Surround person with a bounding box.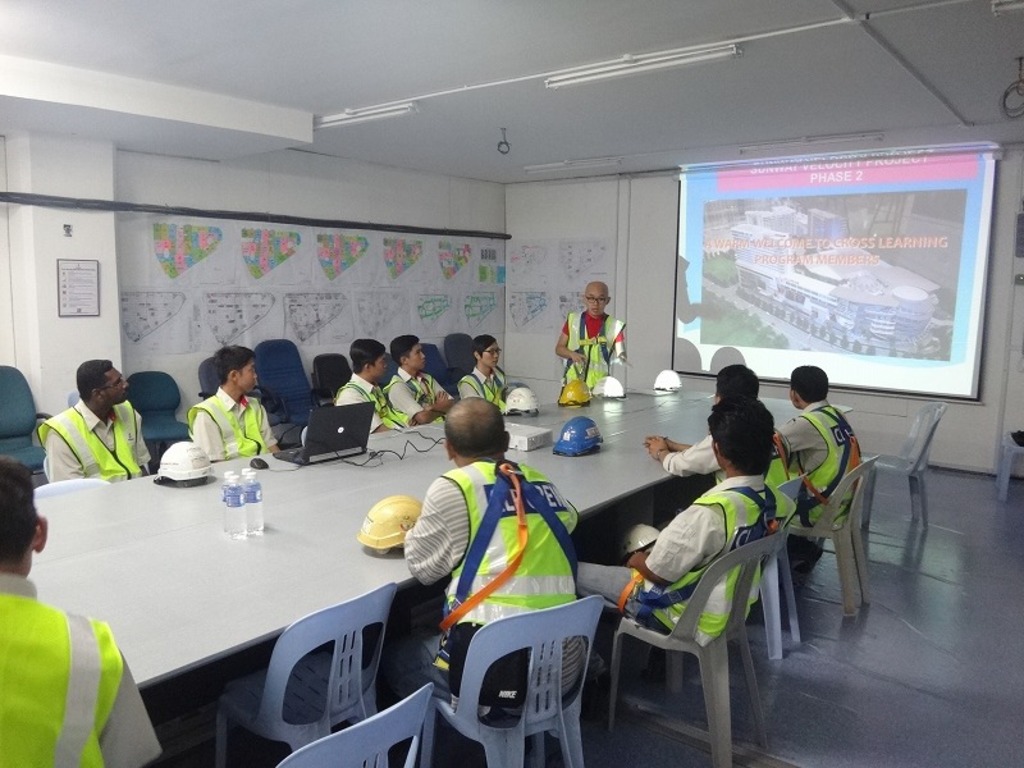
[x1=556, y1=274, x2=632, y2=393].
